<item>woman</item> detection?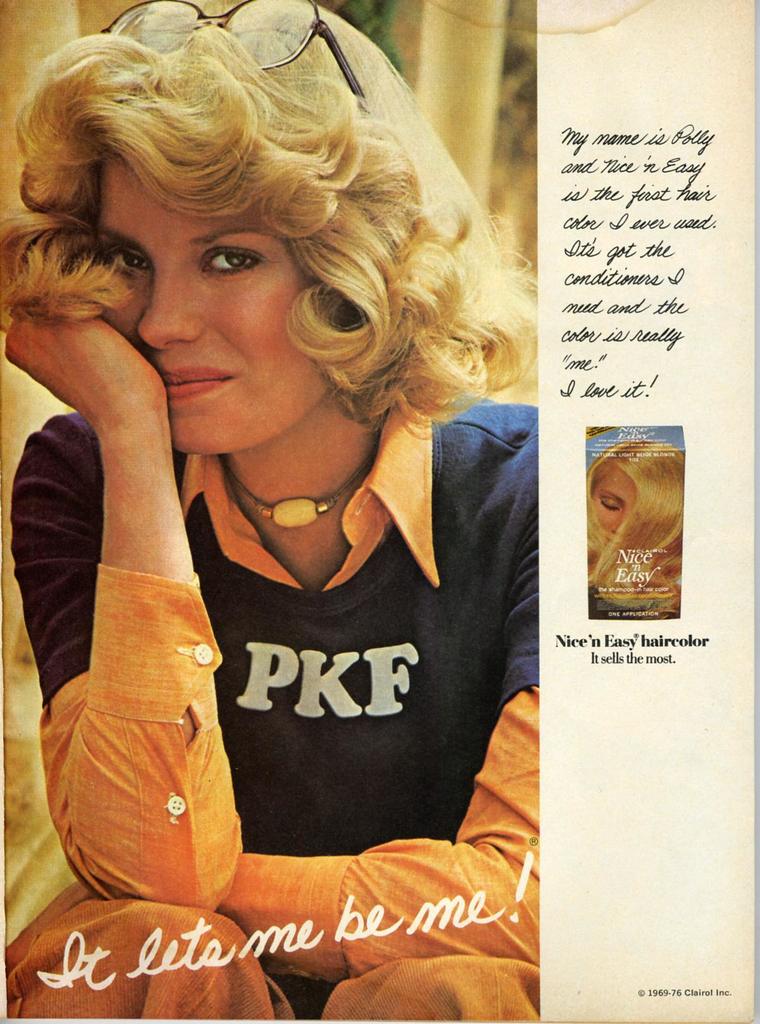
pyautogui.locateOnScreen(0, 11, 593, 972)
